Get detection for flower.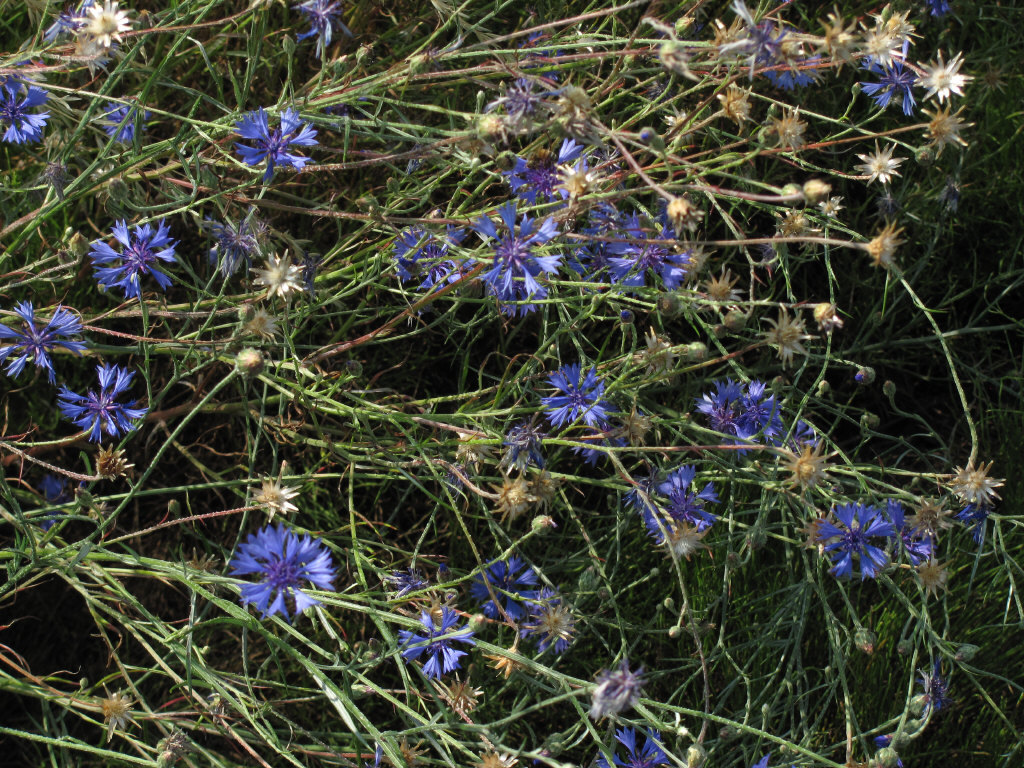
Detection: crop(292, 0, 347, 51).
